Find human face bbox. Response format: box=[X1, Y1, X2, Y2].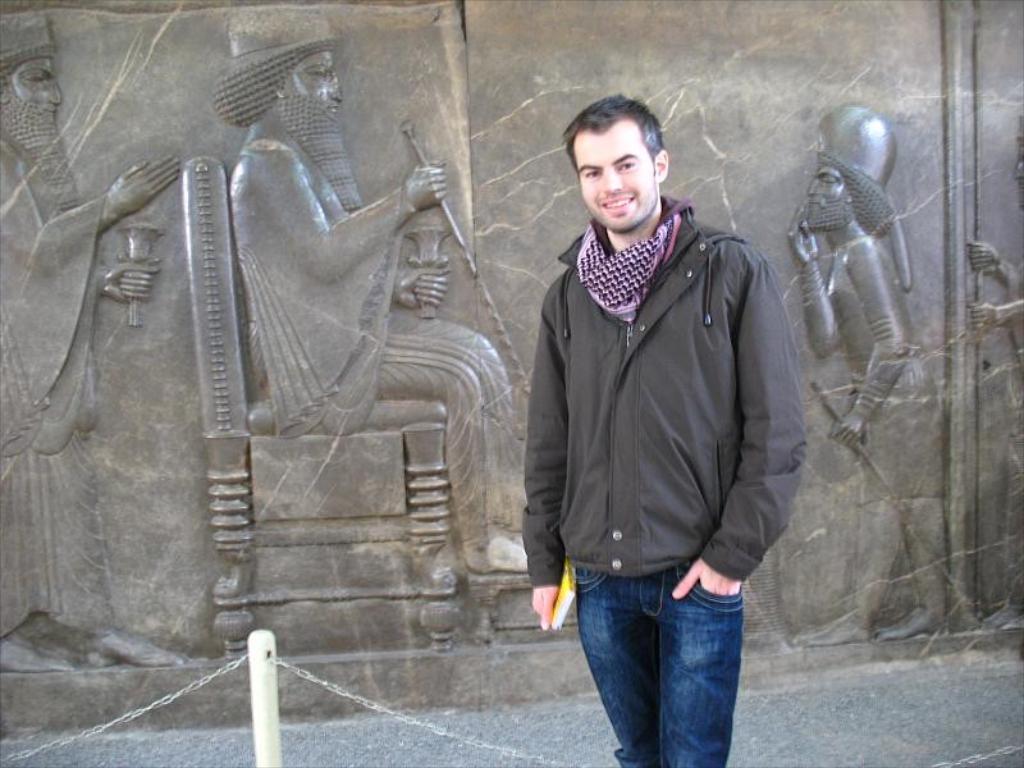
box=[9, 58, 63, 179].
